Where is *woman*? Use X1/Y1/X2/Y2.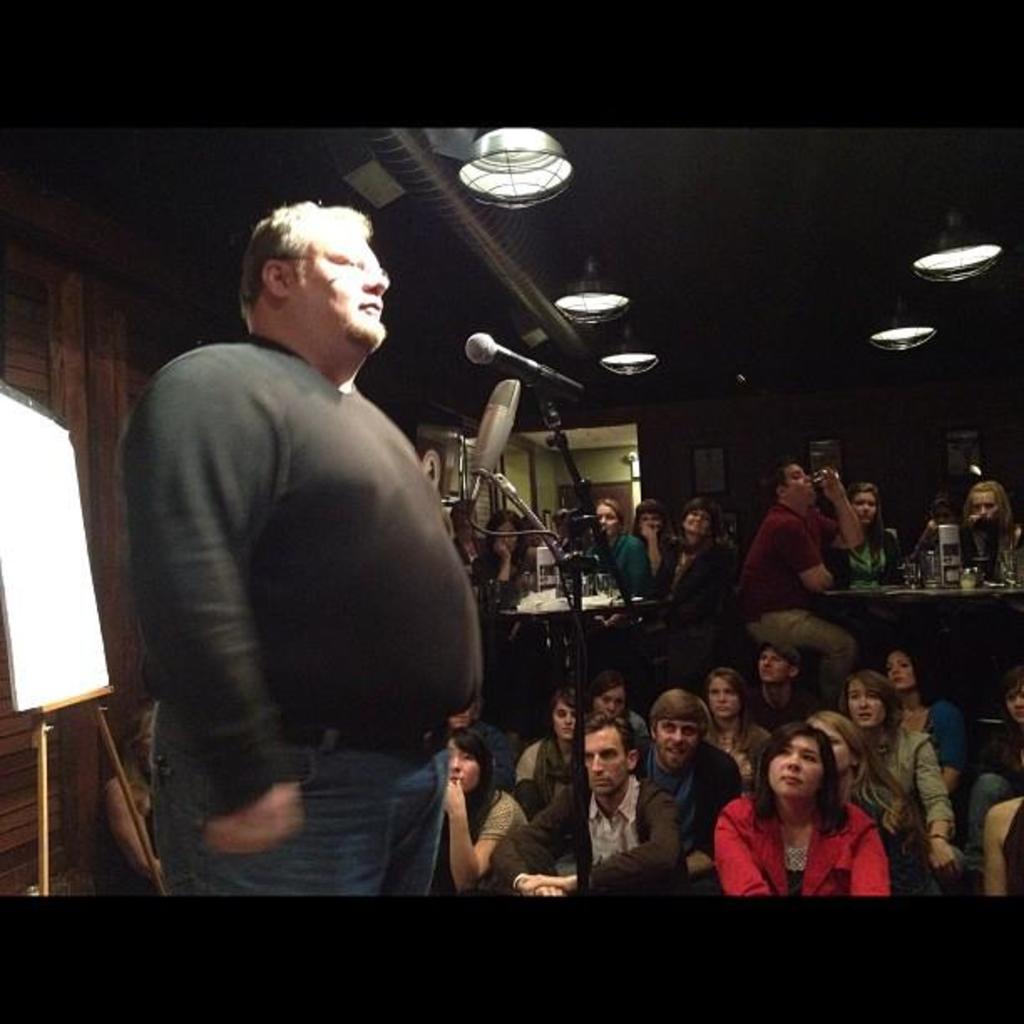
828/475/910/586.
